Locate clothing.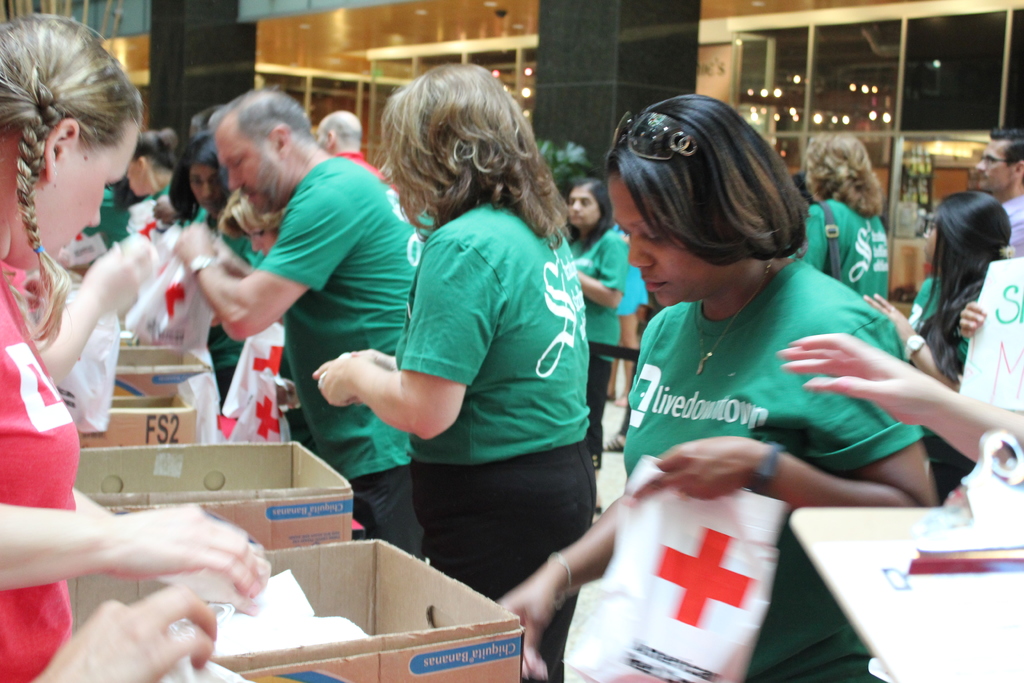
Bounding box: (924,259,999,422).
